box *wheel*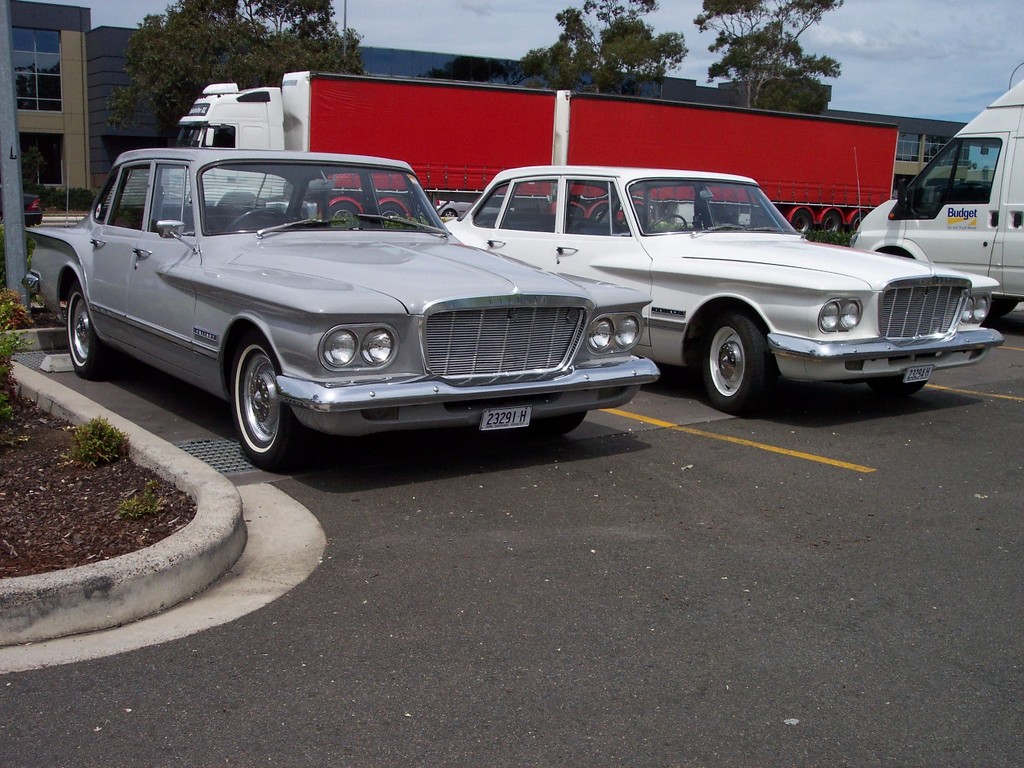
select_region(520, 413, 588, 438)
